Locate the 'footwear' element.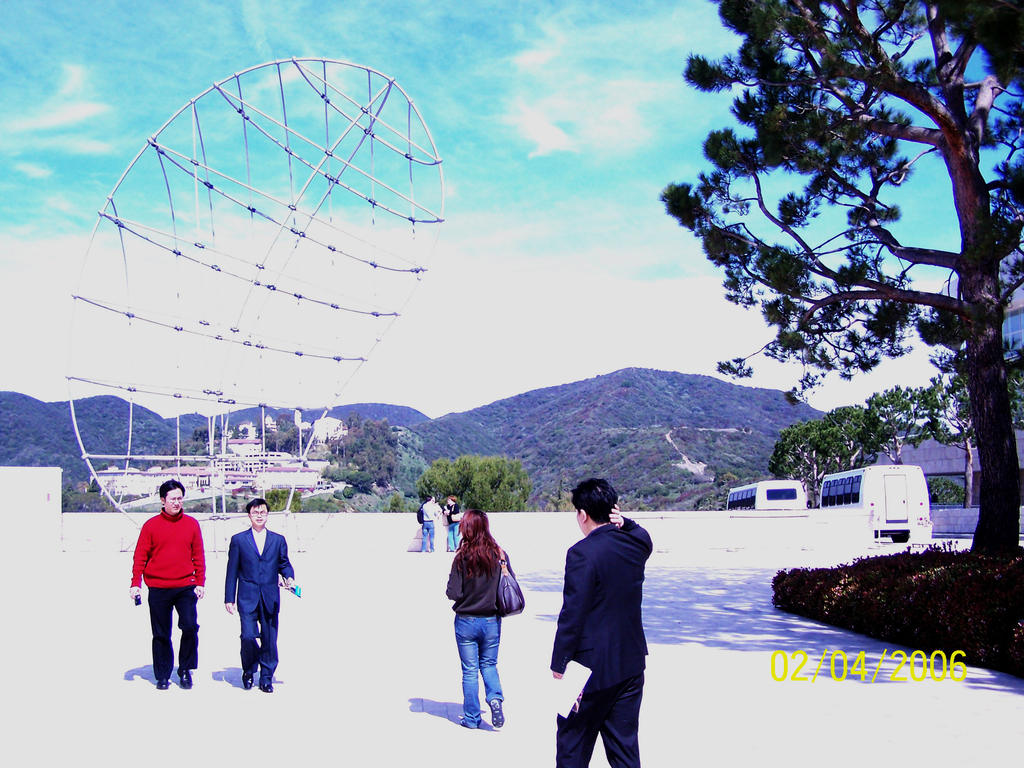
Element bbox: select_region(170, 662, 188, 686).
